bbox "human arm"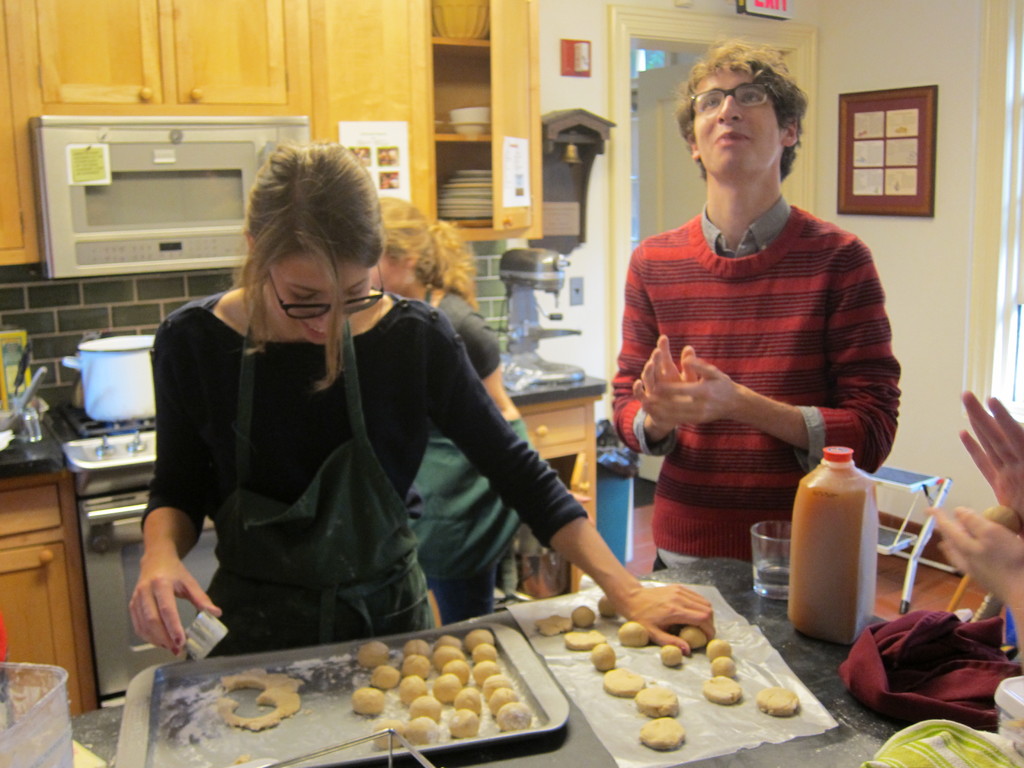
x1=421, y1=316, x2=712, y2=657
